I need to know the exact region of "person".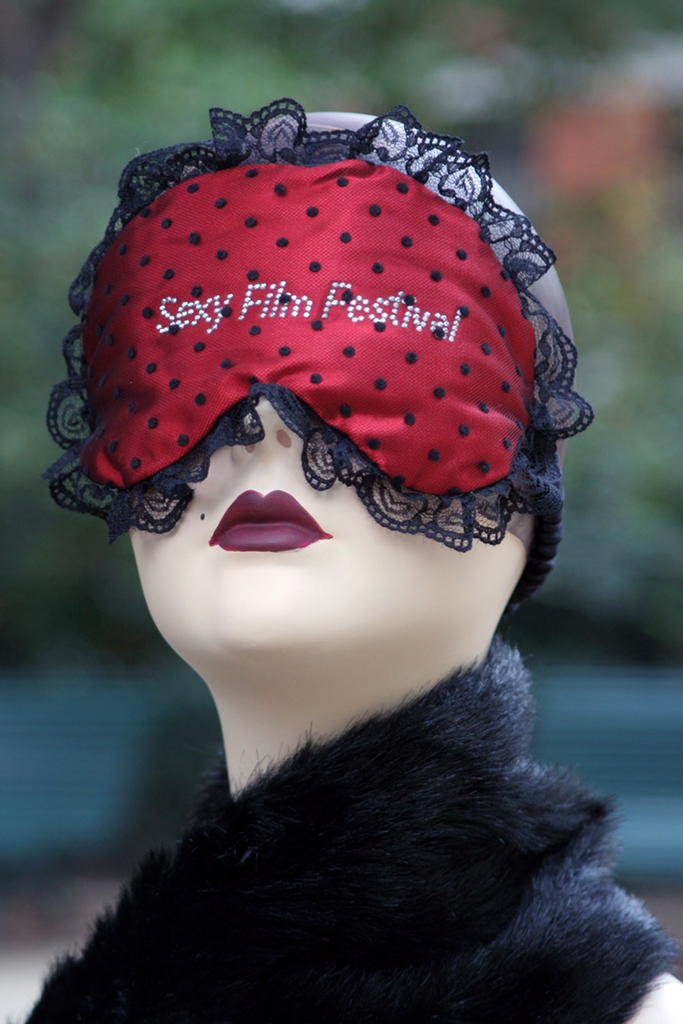
Region: 0,106,682,1023.
